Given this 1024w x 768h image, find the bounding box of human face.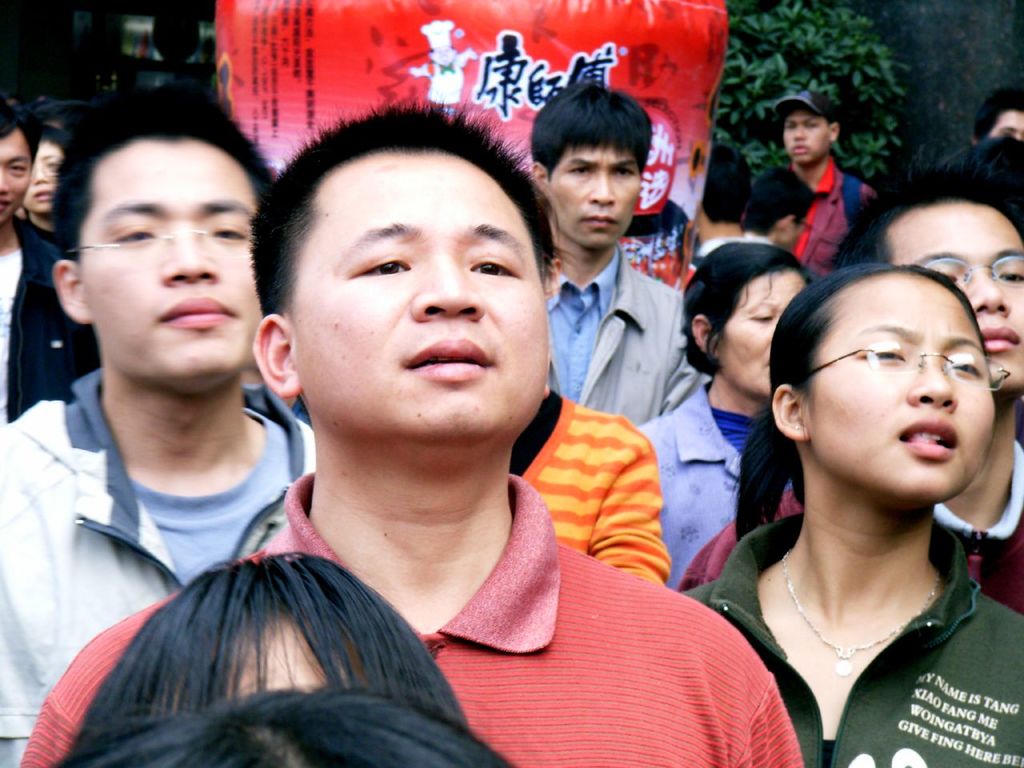
(x1=164, y1=608, x2=368, y2=718).
